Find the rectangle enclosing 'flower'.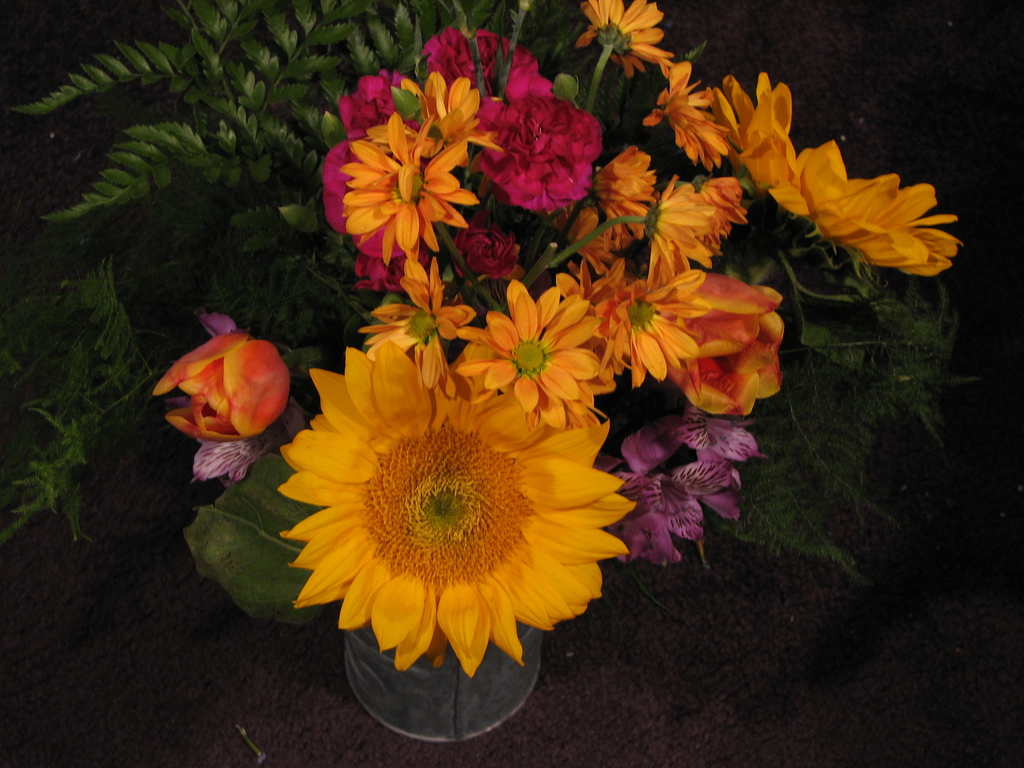
select_region(159, 315, 309, 480).
